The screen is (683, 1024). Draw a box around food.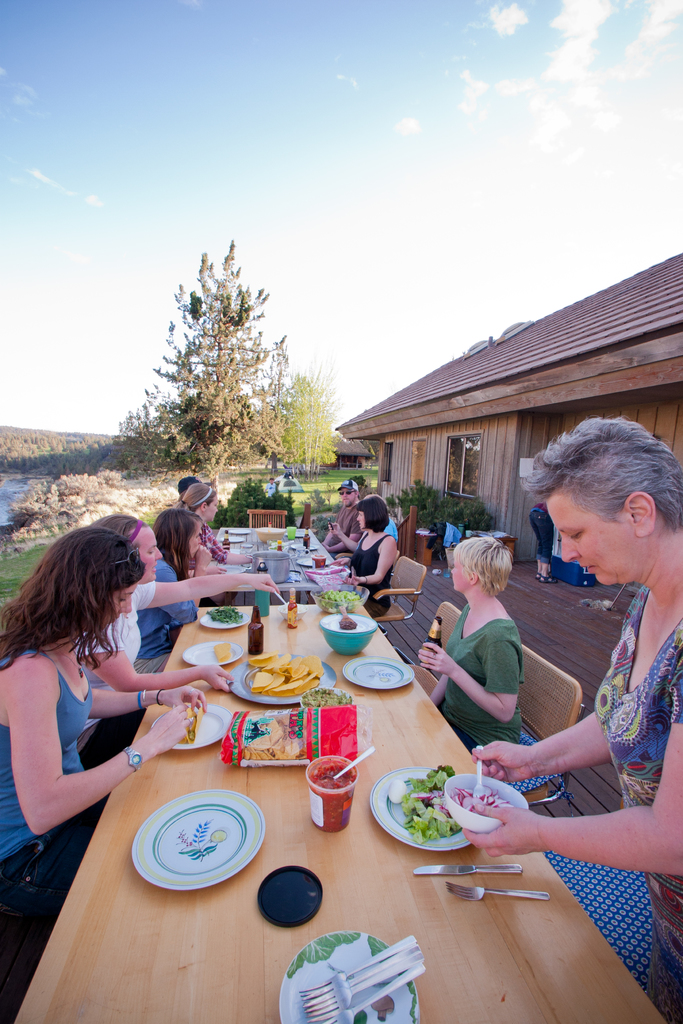
302, 687, 355, 710.
